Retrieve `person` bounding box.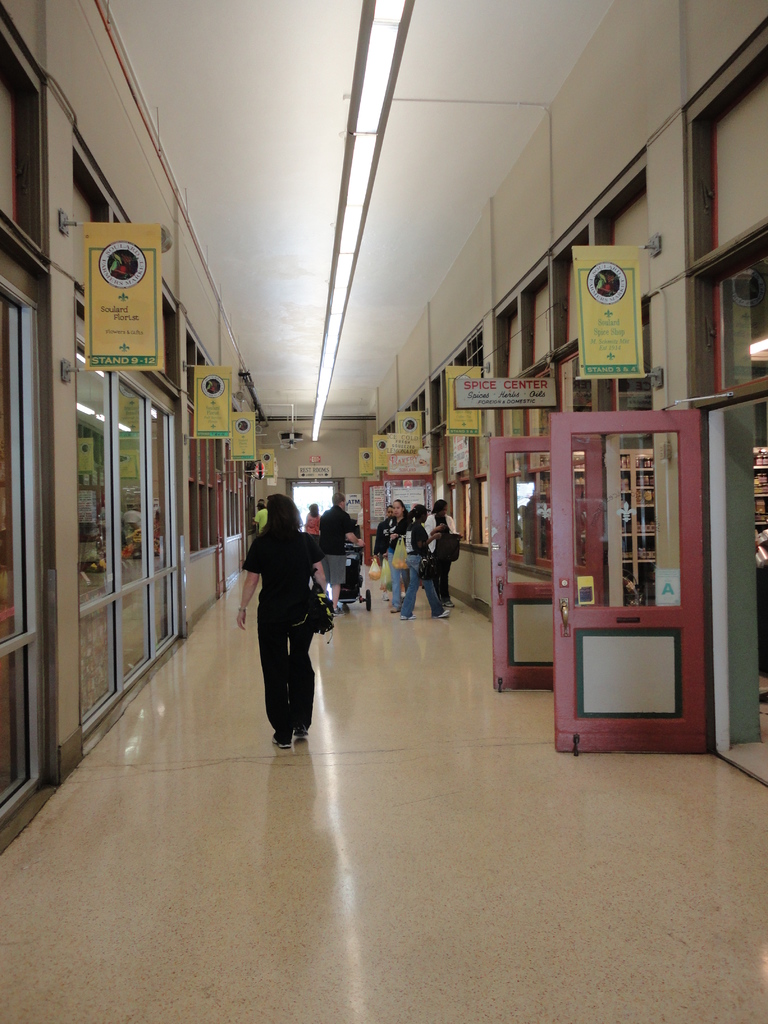
Bounding box: bbox(233, 467, 328, 757).
